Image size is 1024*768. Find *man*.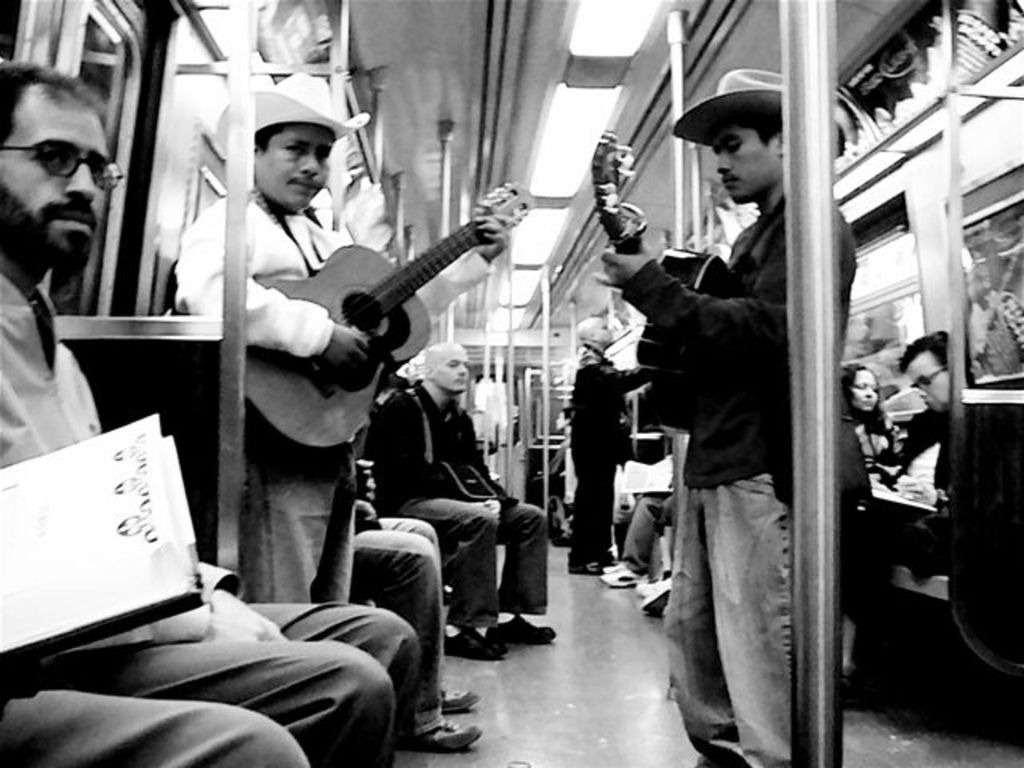
detection(157, 86, 408, 611).
